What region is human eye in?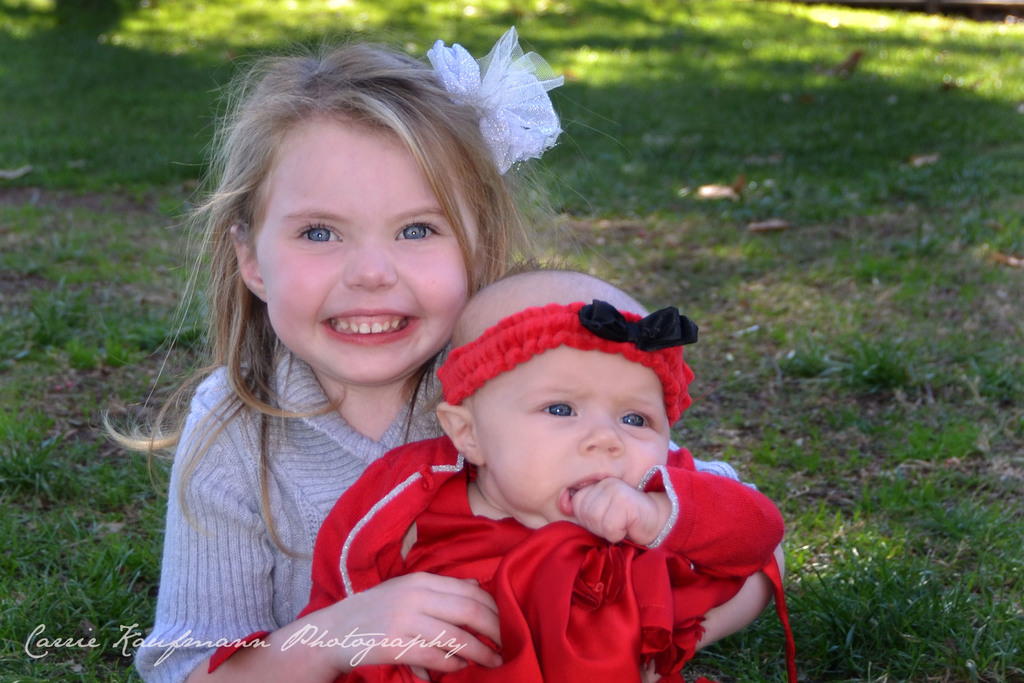
(521, 394, 584, 424).
